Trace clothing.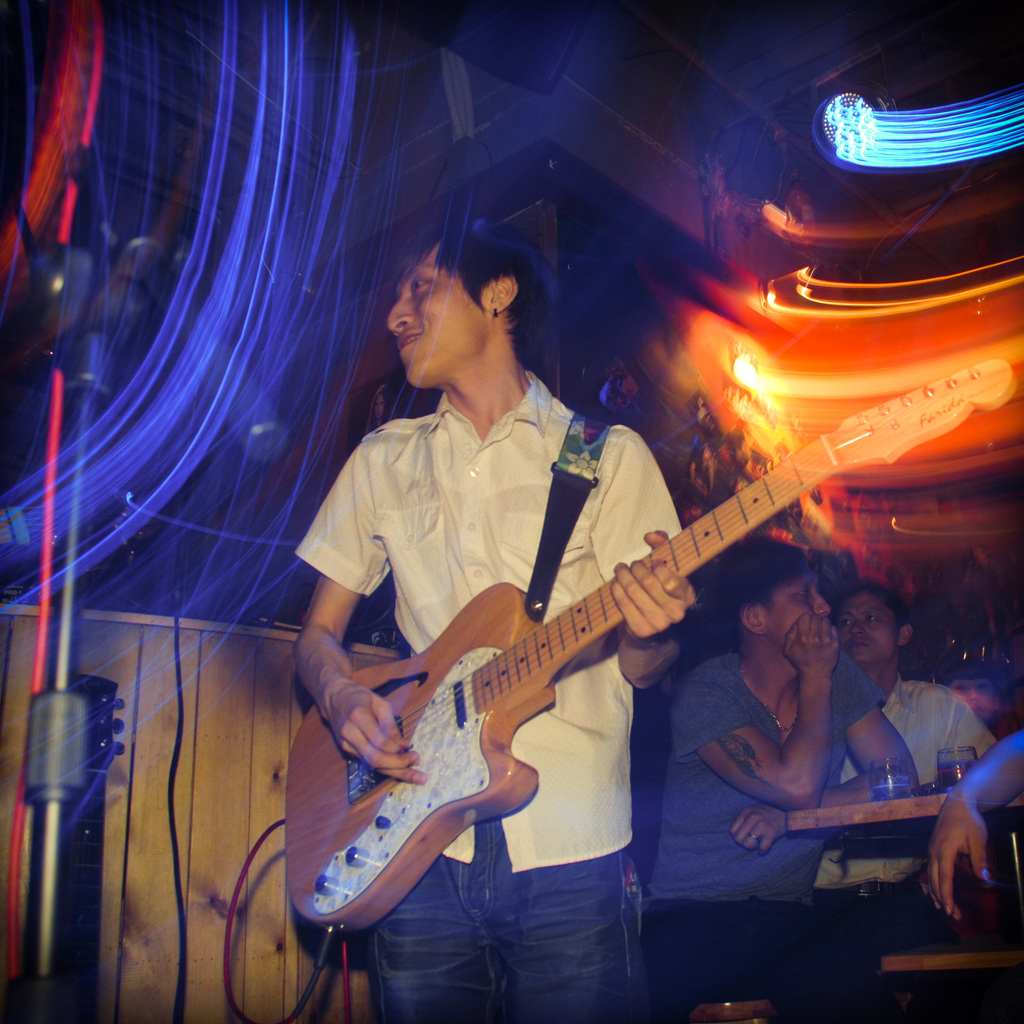
Traced to bbox=[301, 374, 680, 870].
